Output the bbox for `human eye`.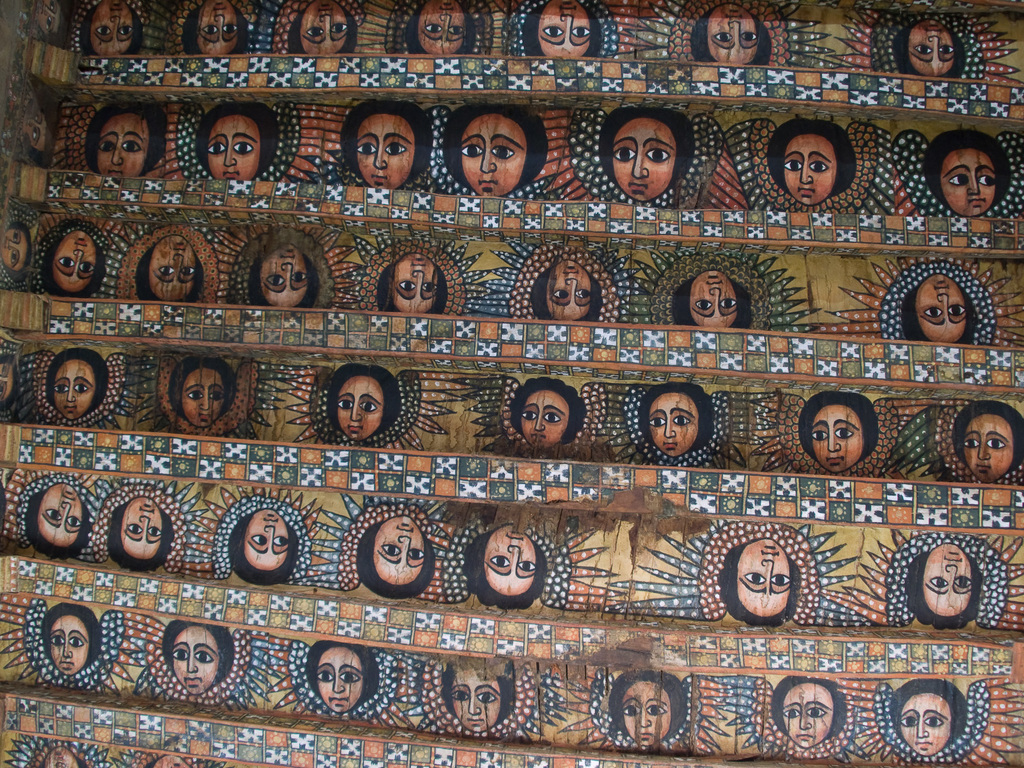
99/142/116/151.
